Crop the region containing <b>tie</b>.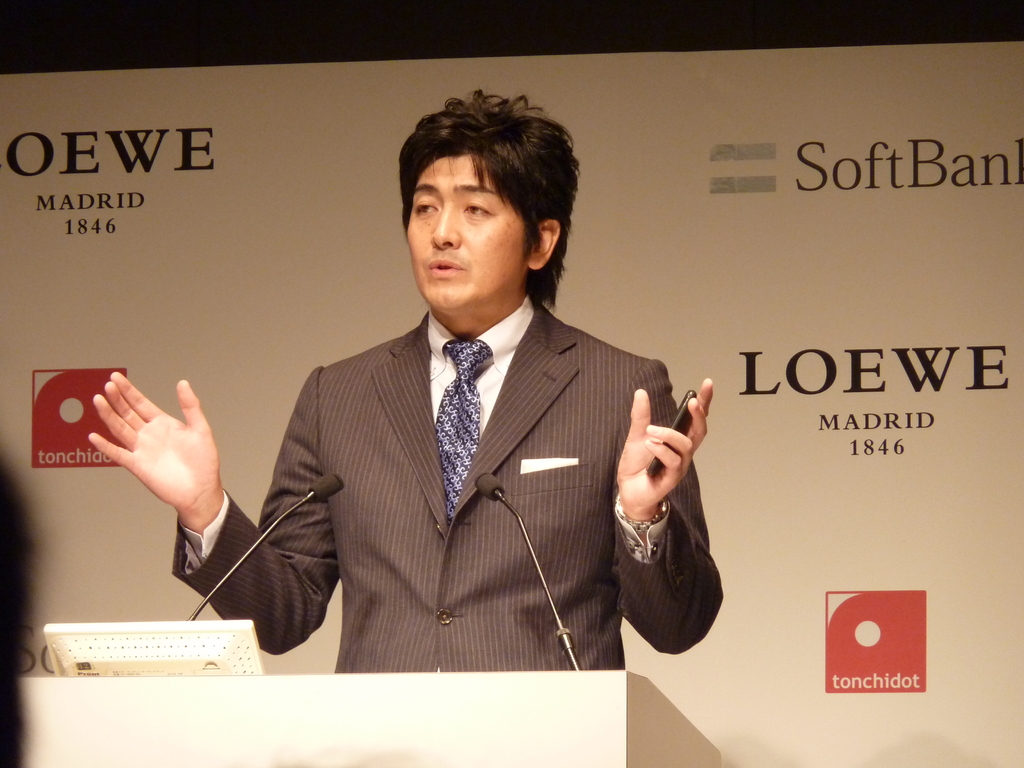
Crop region: [x1=431, y1=340, x2=487, y2=532].
